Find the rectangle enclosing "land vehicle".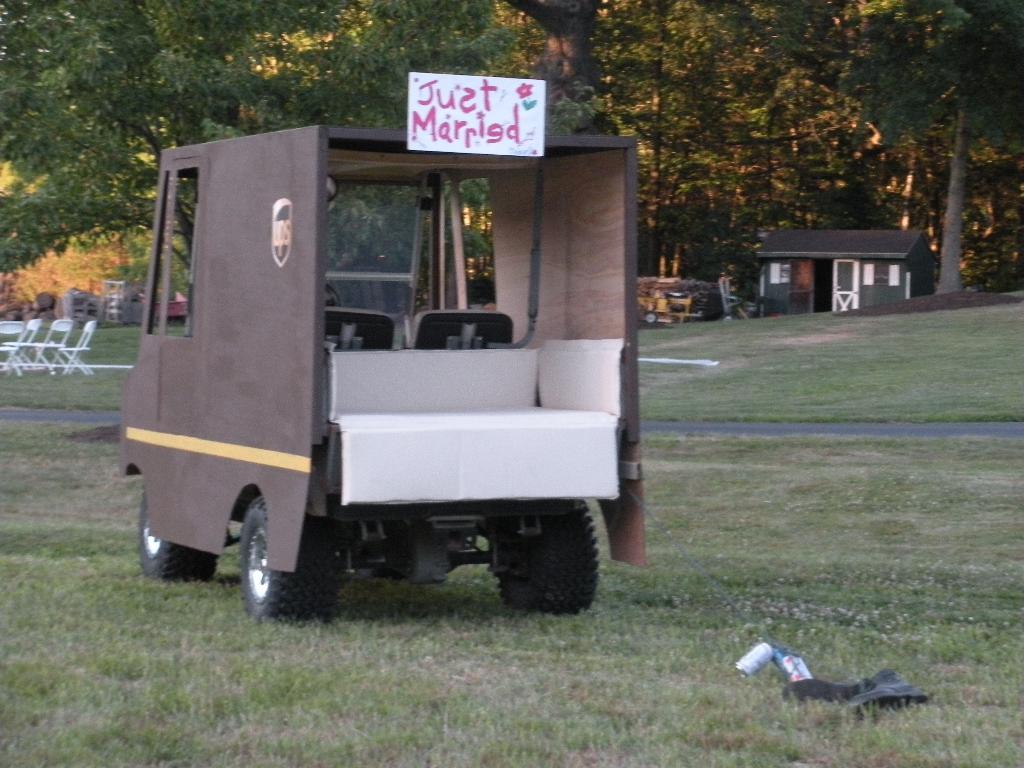
(x1=115, y1=93, x2=663, y2=636).
